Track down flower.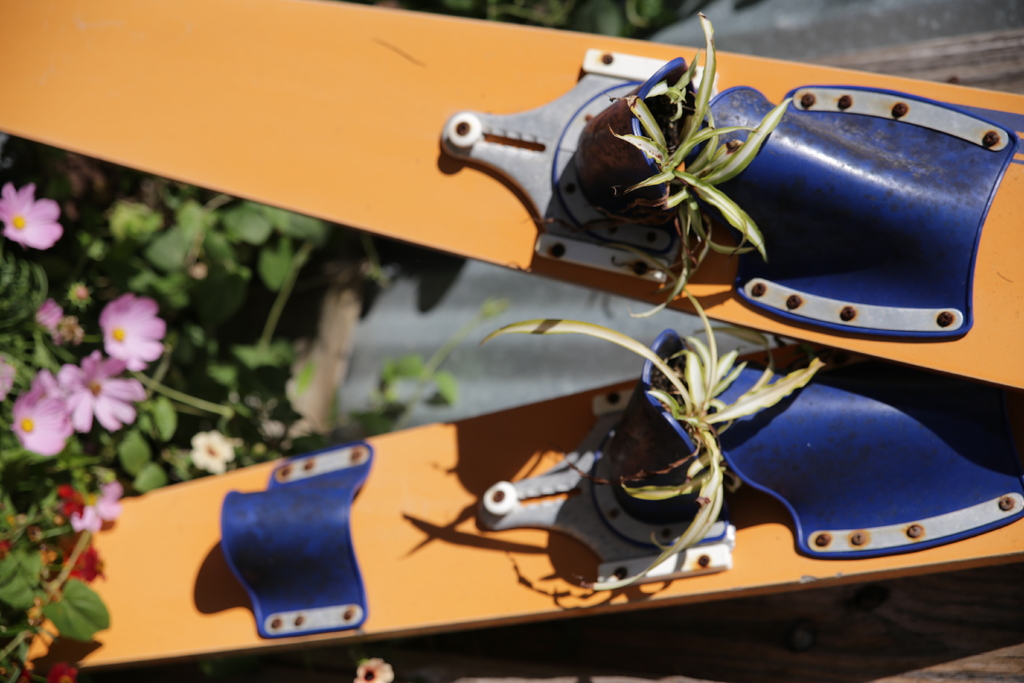
Tracked to [left=29, top=297, right=58, bottom=338].
